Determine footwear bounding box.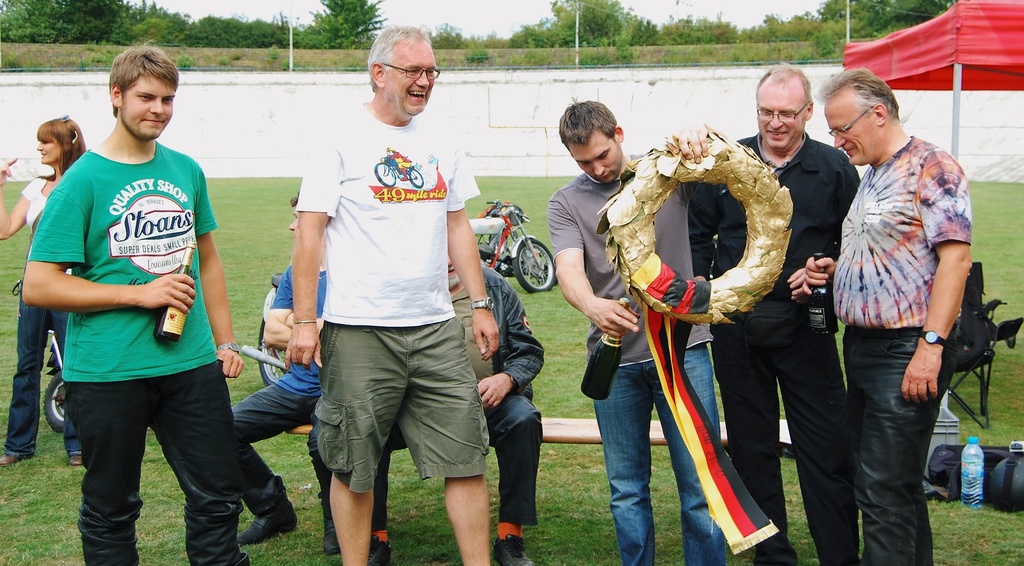
Determined: [369,533,394,565].
